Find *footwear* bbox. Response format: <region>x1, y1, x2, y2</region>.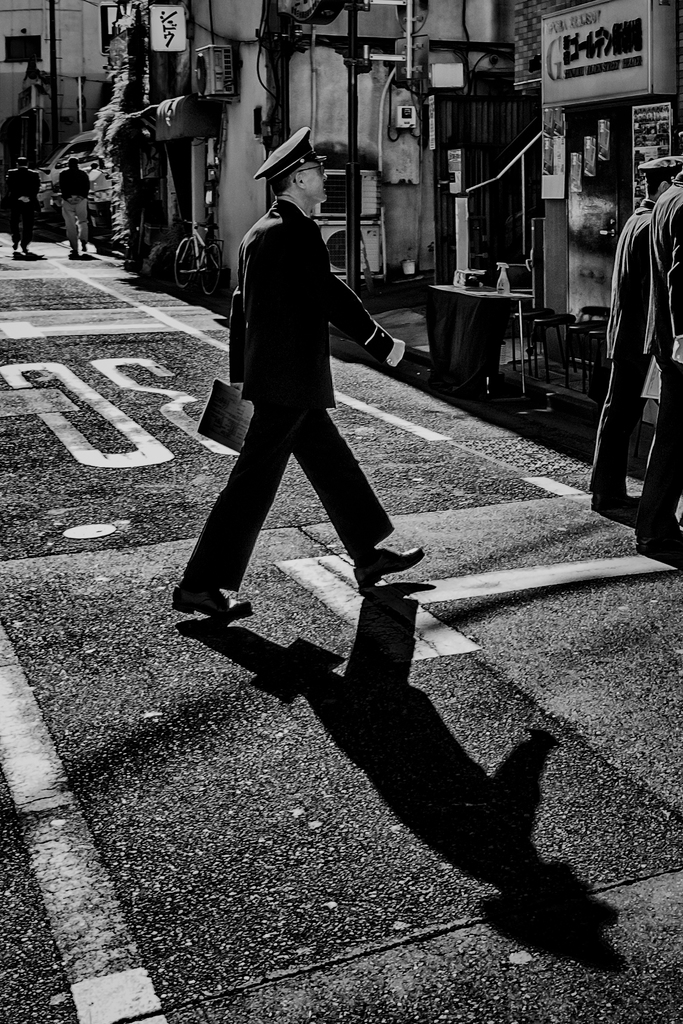
<region>351, 541, 427, 588</region>.
